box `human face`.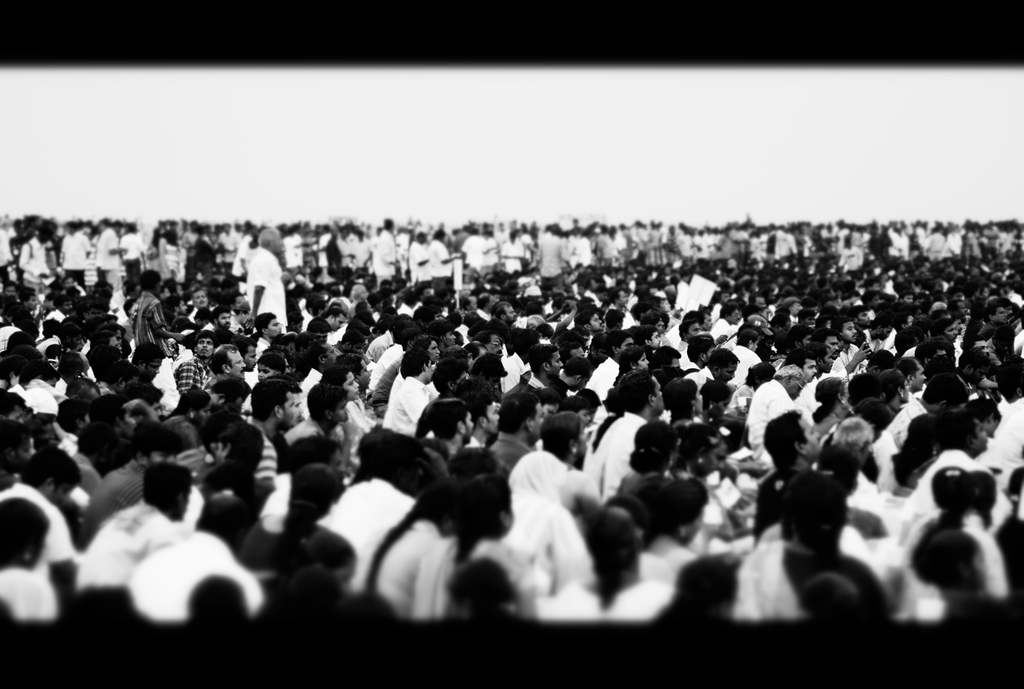
<box>758,297,767,306</box>.
